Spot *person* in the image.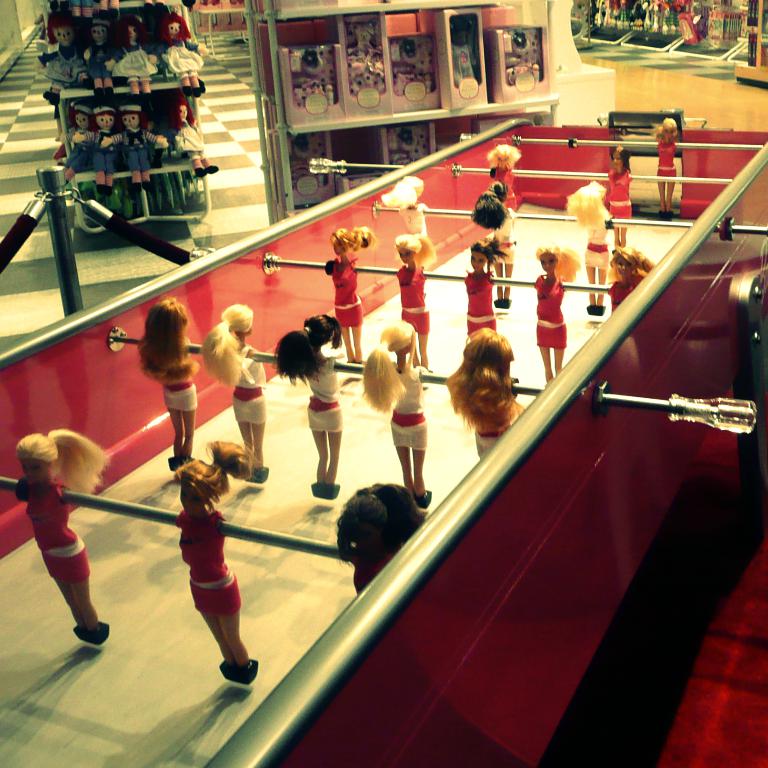
*person* found at 62/108/96/182.
